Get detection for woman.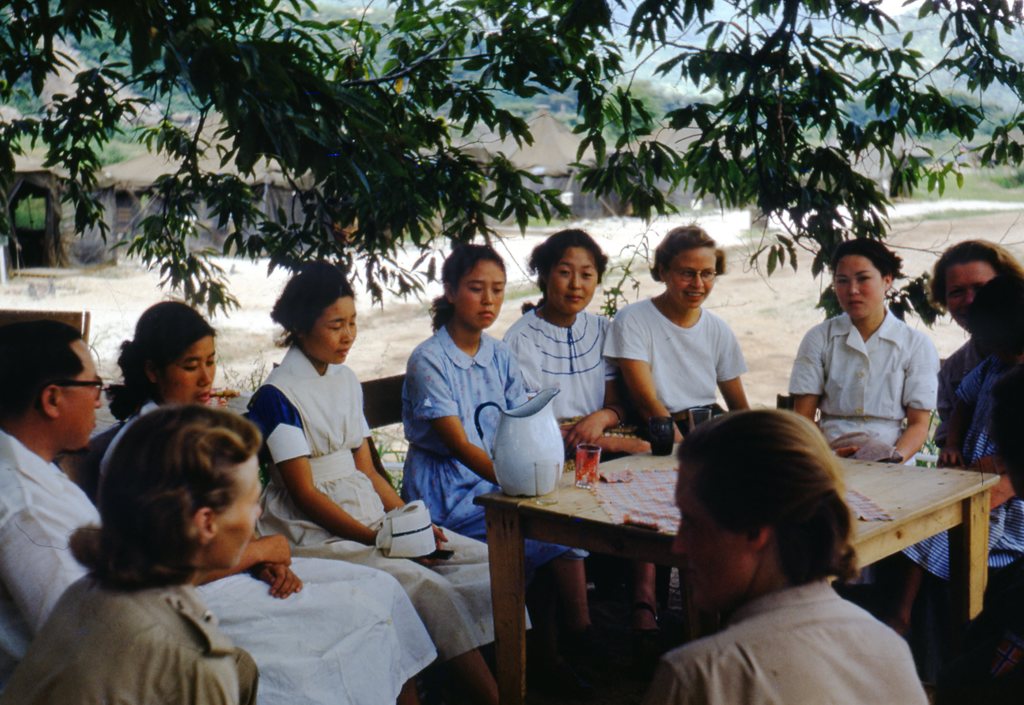
Detection: (x1=645, y1=406, x2=930, y2=704).
